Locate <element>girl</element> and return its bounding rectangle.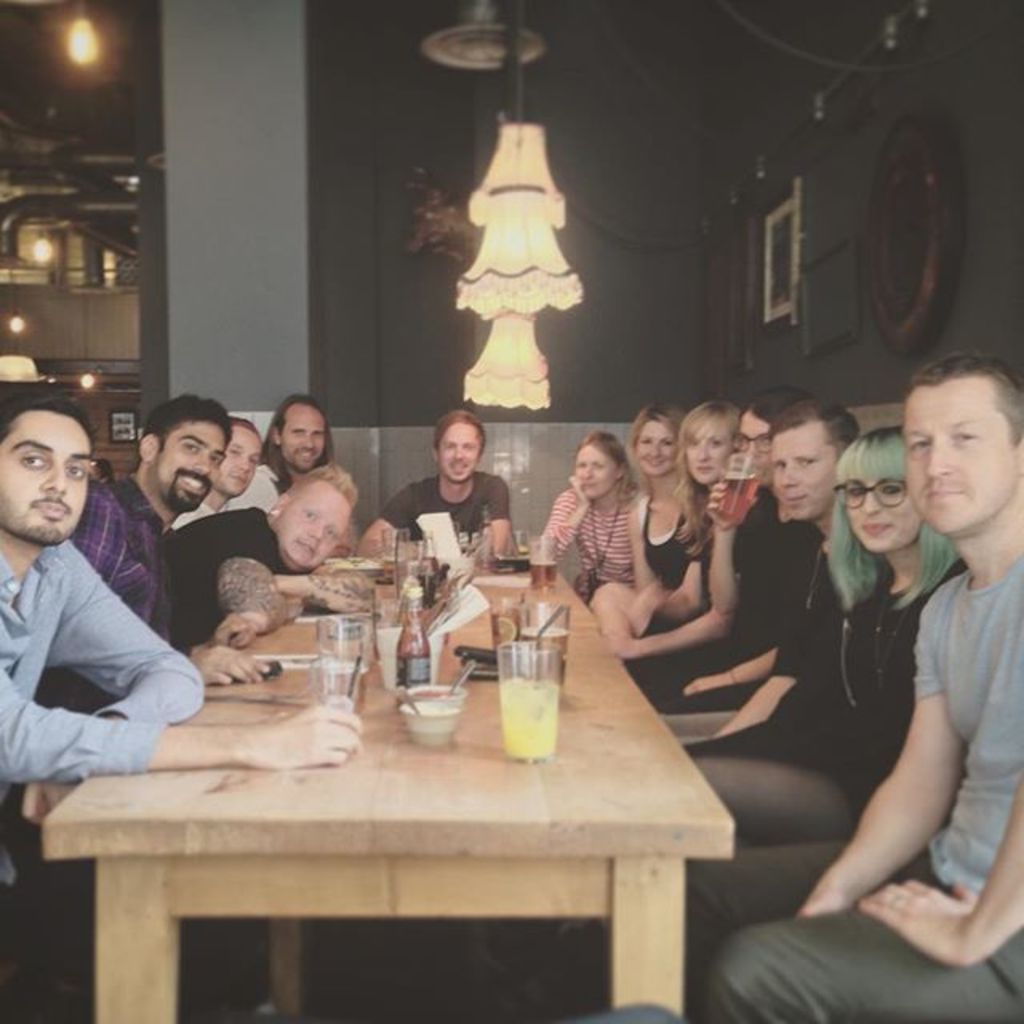
locate(590, 406, 702, 650).
